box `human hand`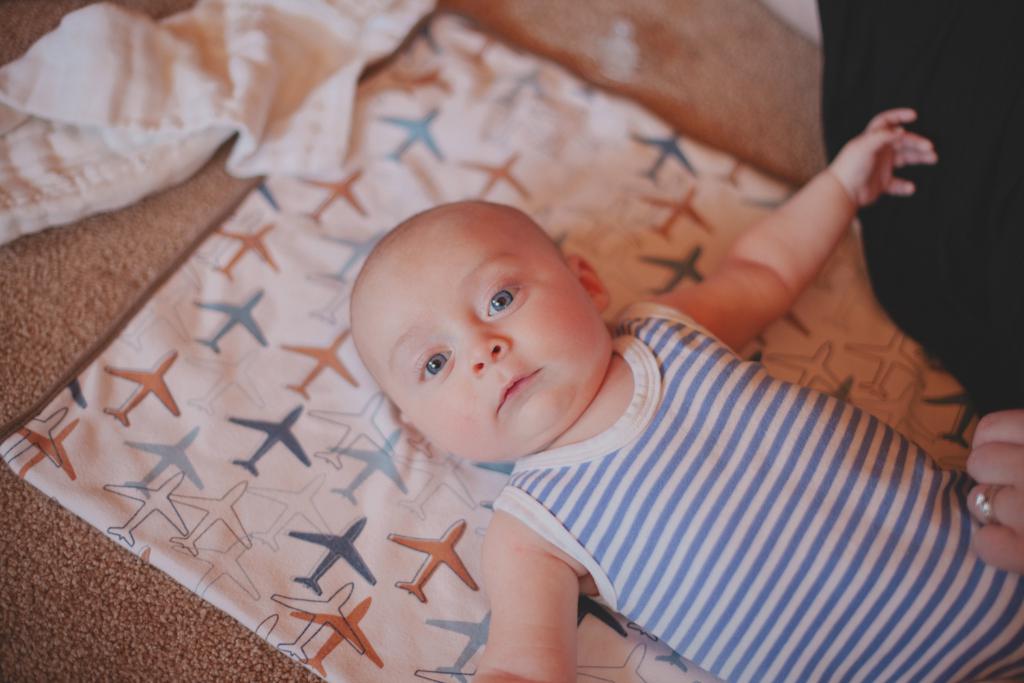
<box>820,98,952,221</box>
